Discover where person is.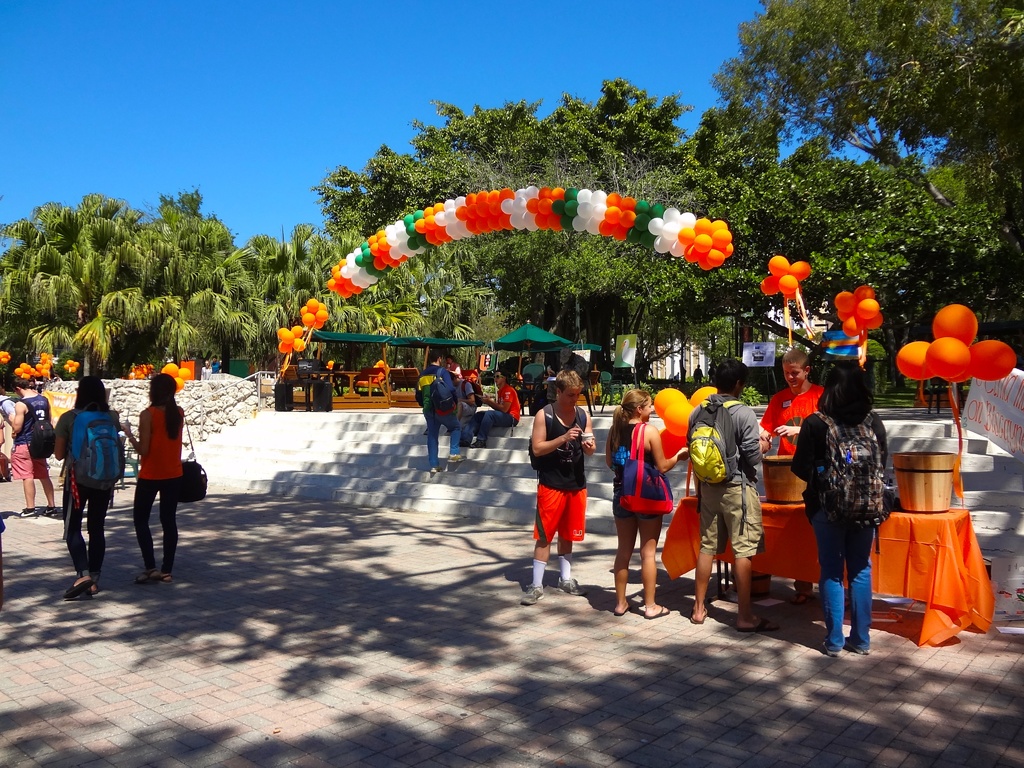
Discovered at (left=687, top=362, right=757, bottom=633).
